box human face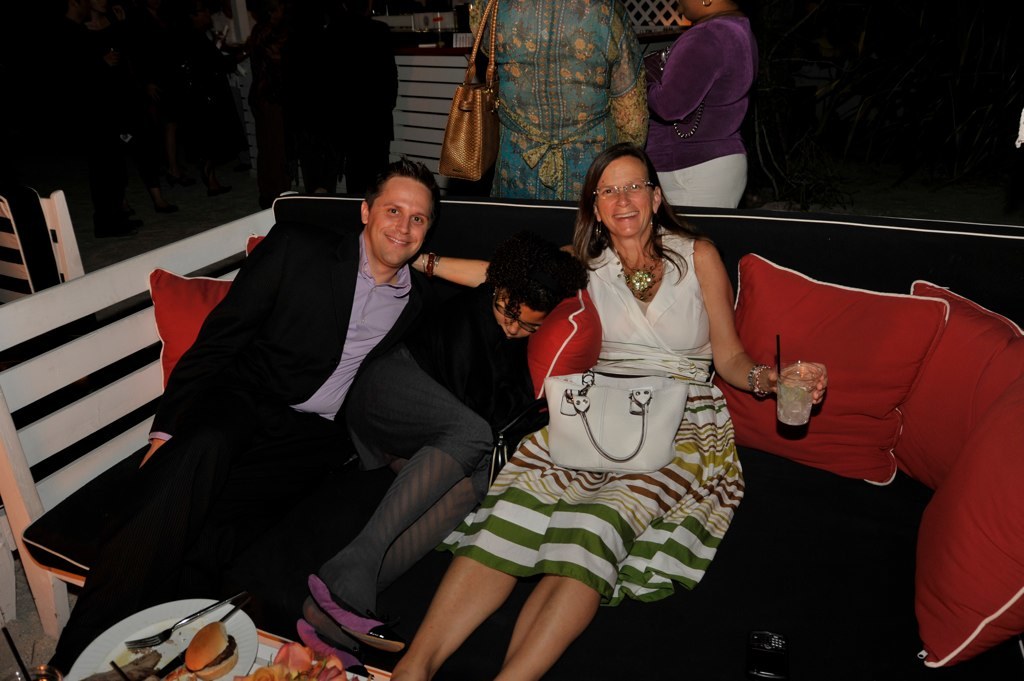
(x1=493, y1=286, x2=542, y2=339)
